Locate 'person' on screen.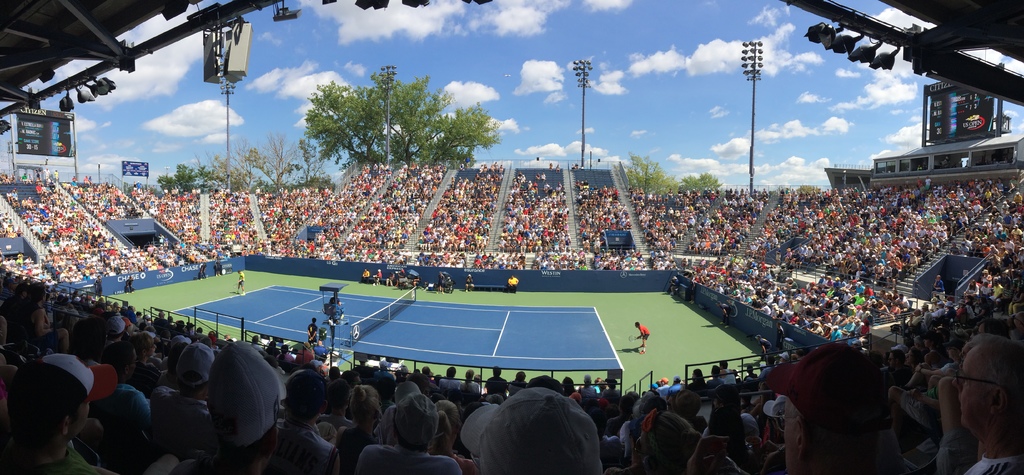
On screen at pyautogui.locateOnScreen(364, 266, 403, 289).
